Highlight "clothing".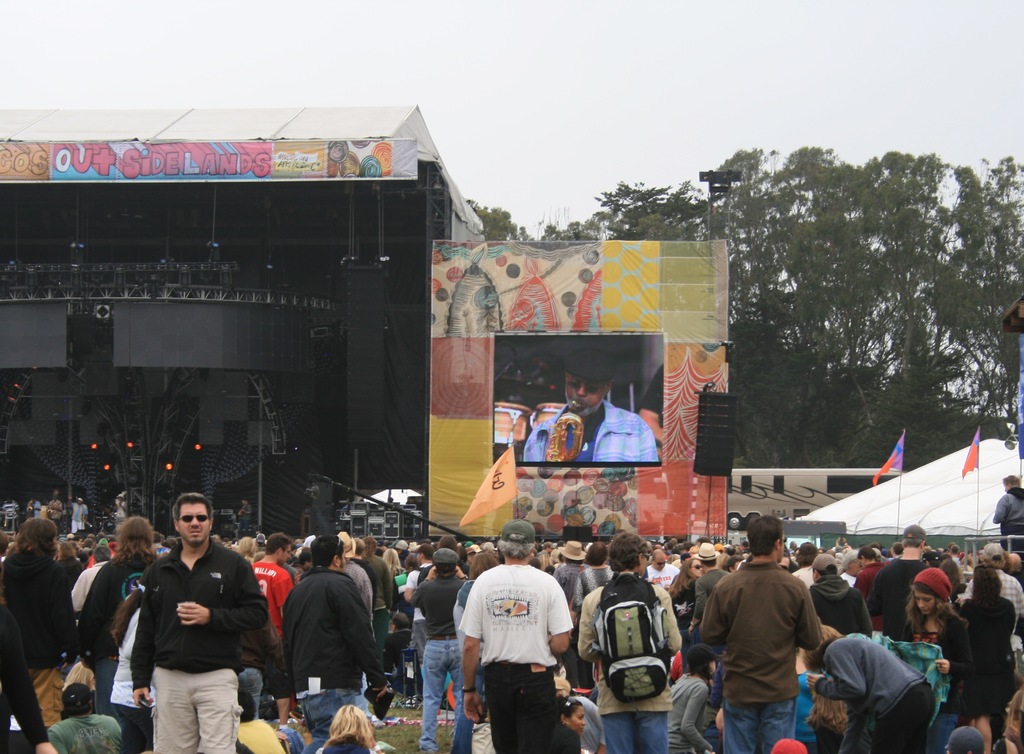
Highlighted region: locate(29, 672, 70, 727).
